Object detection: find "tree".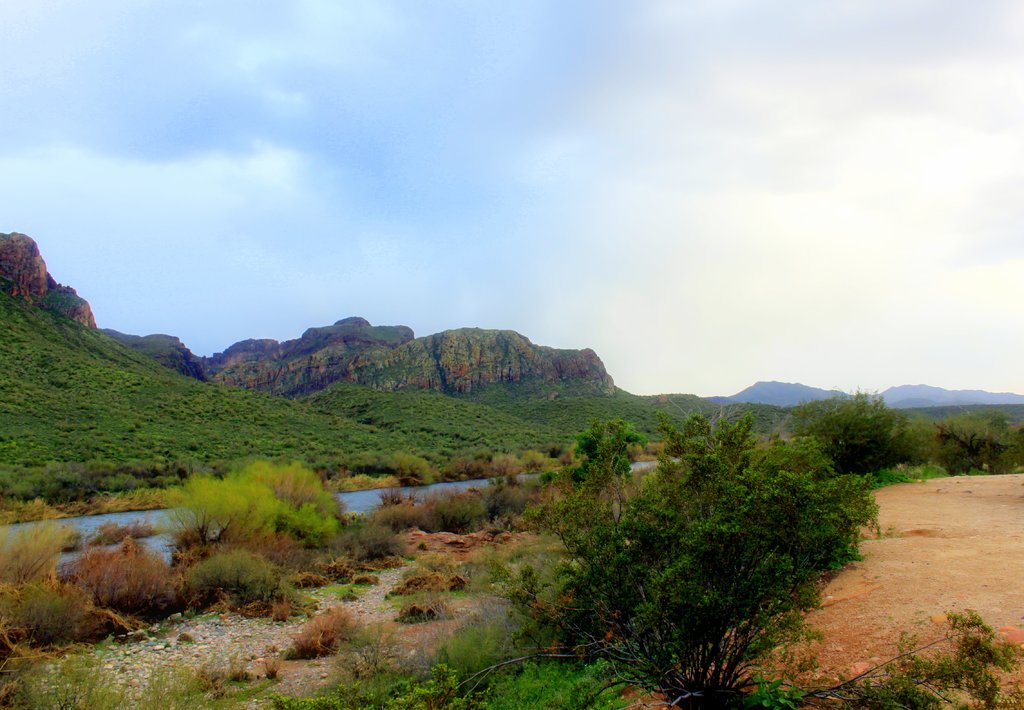
(left=329, top=618, right=410, bottom=709).
